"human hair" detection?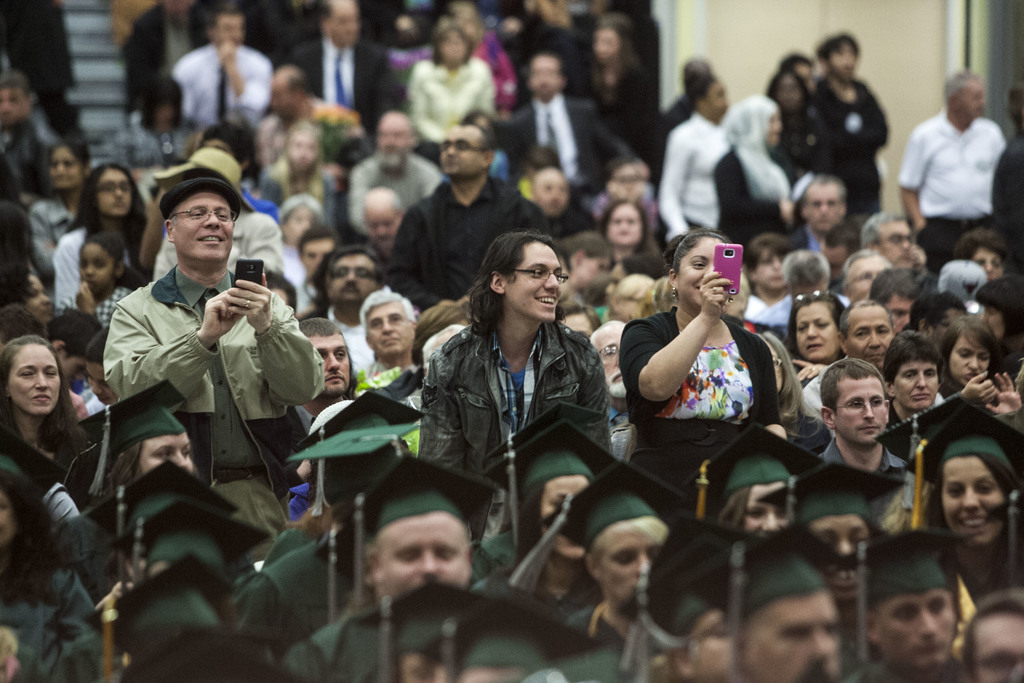
x1=0 y1=467 x2=54 y2=606
